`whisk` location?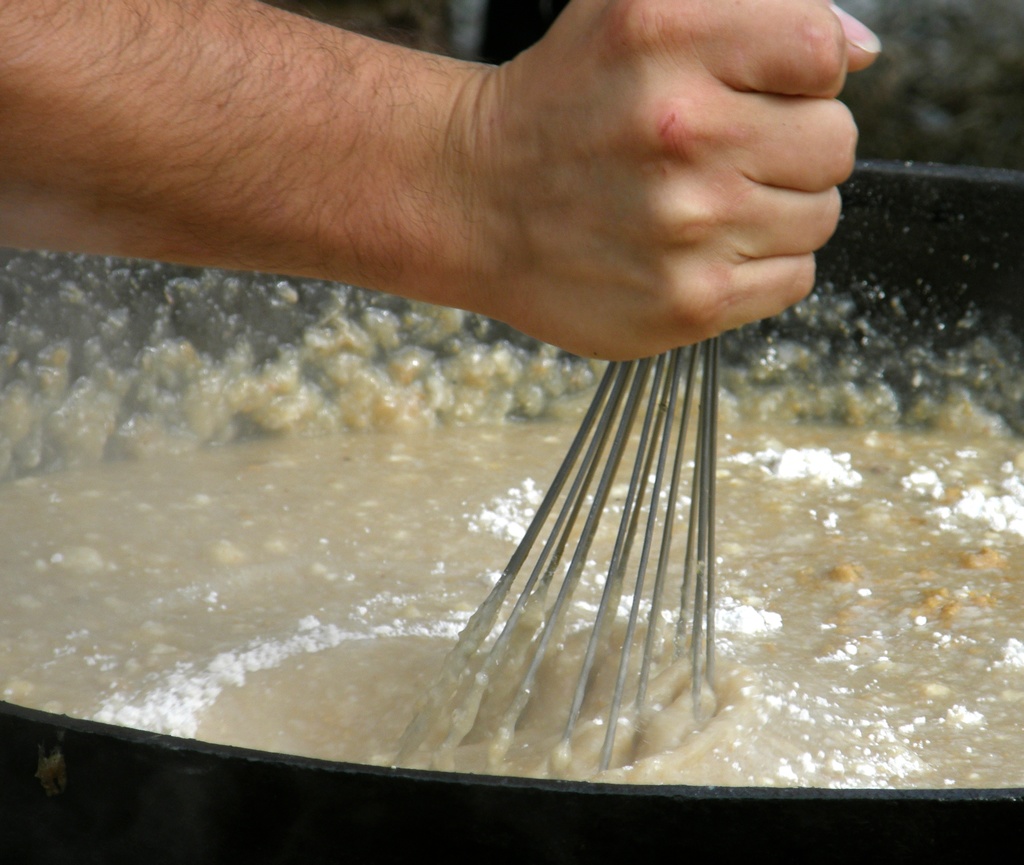
detection(384, 335, 729, 784)
